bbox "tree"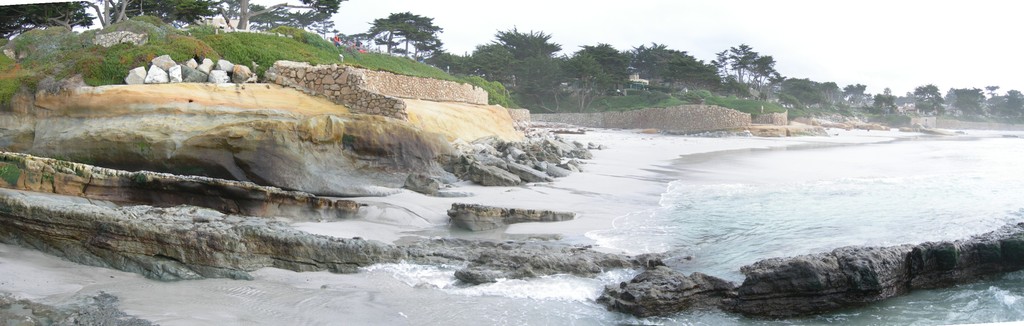
578 37 639 96
